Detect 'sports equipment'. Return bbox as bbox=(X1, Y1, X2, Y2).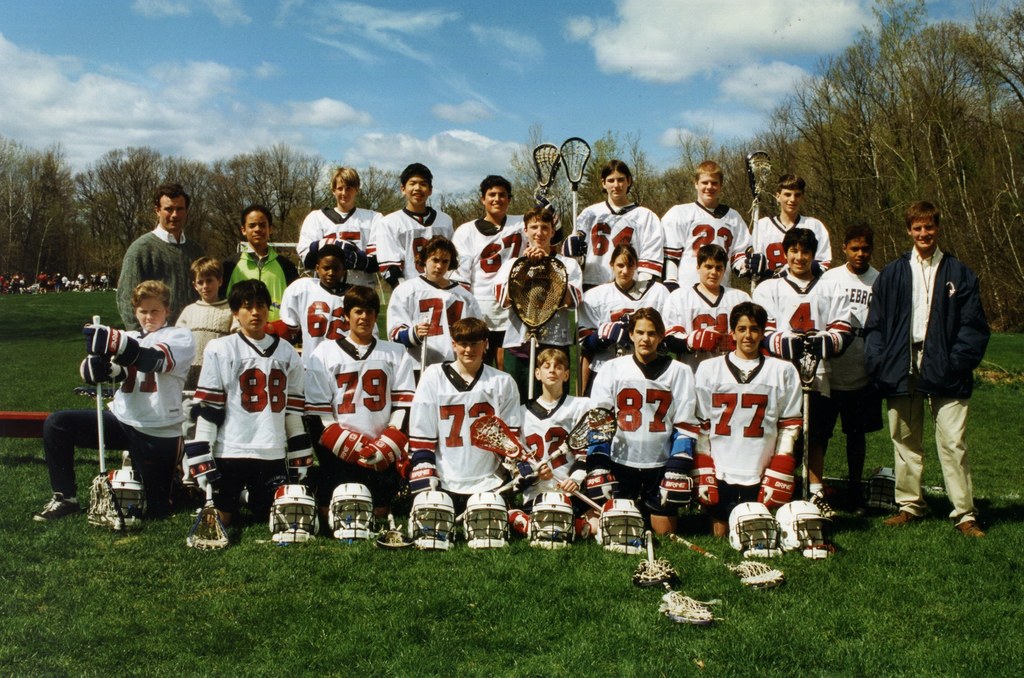
bbox=(813, 319, 849, 359).
